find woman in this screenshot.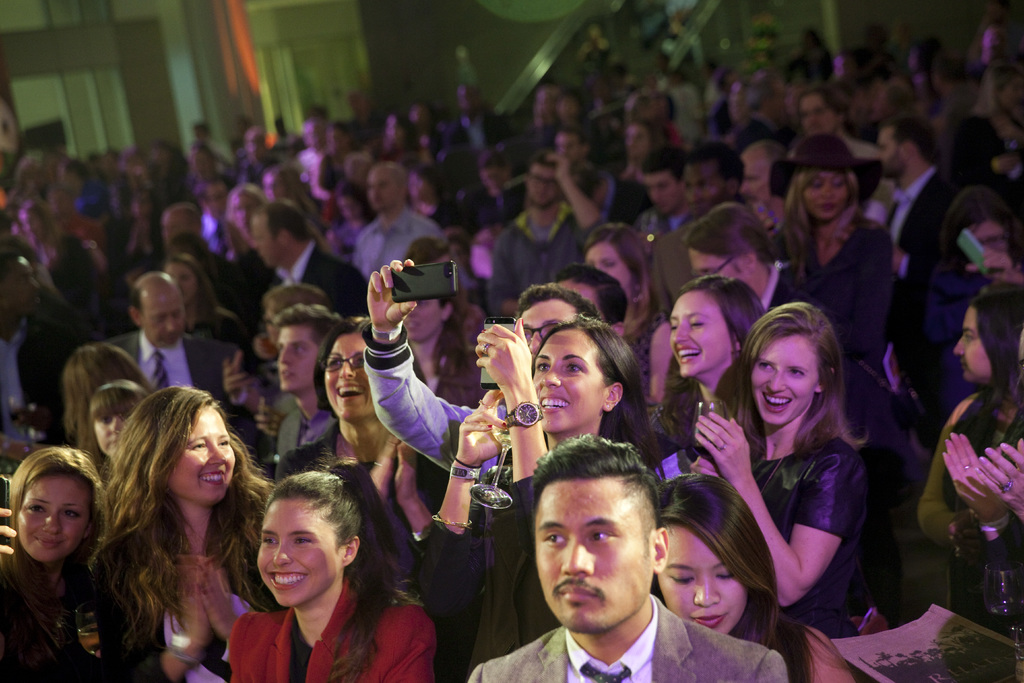
The bounding box for woman is {"x1": 218, "y1": 475, "x2": 441, "y2": 682}.
